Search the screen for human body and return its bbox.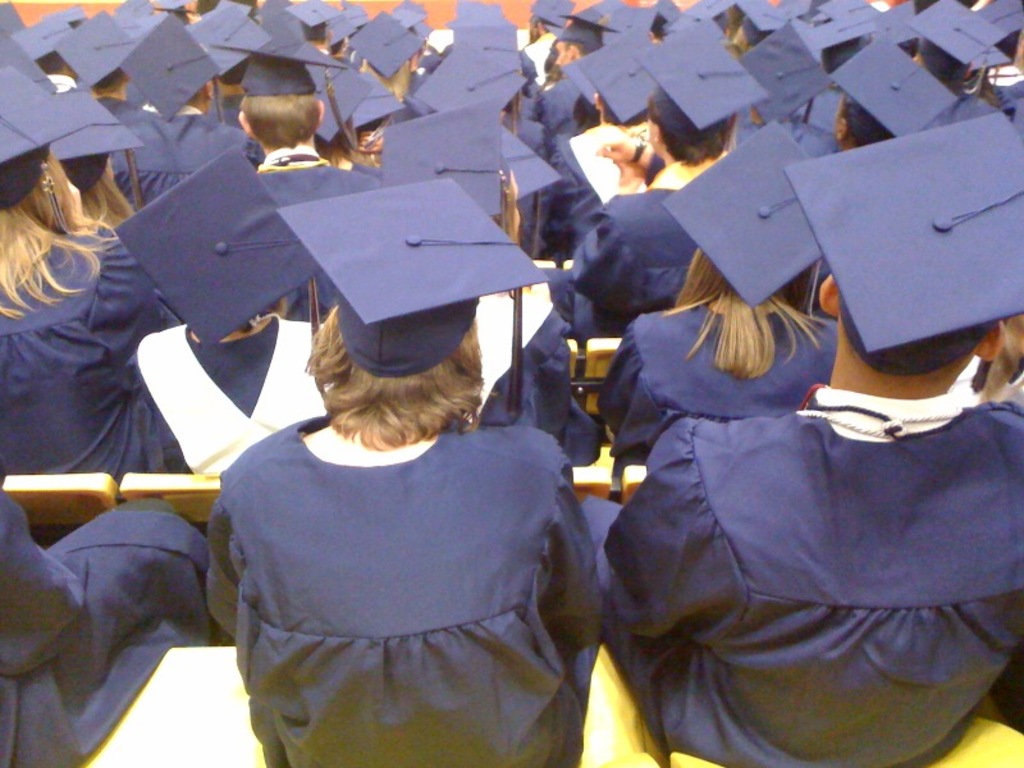
Found: 571:148:707:339.
